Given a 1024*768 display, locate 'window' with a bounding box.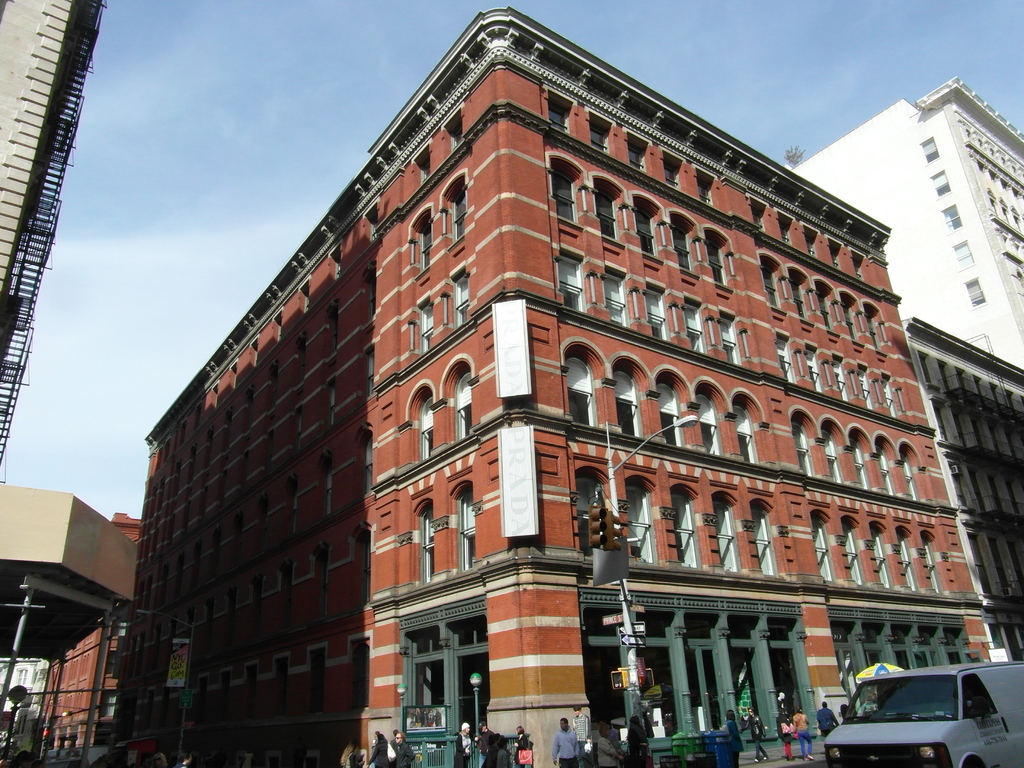
Located: [852, 444, 870, 490].
